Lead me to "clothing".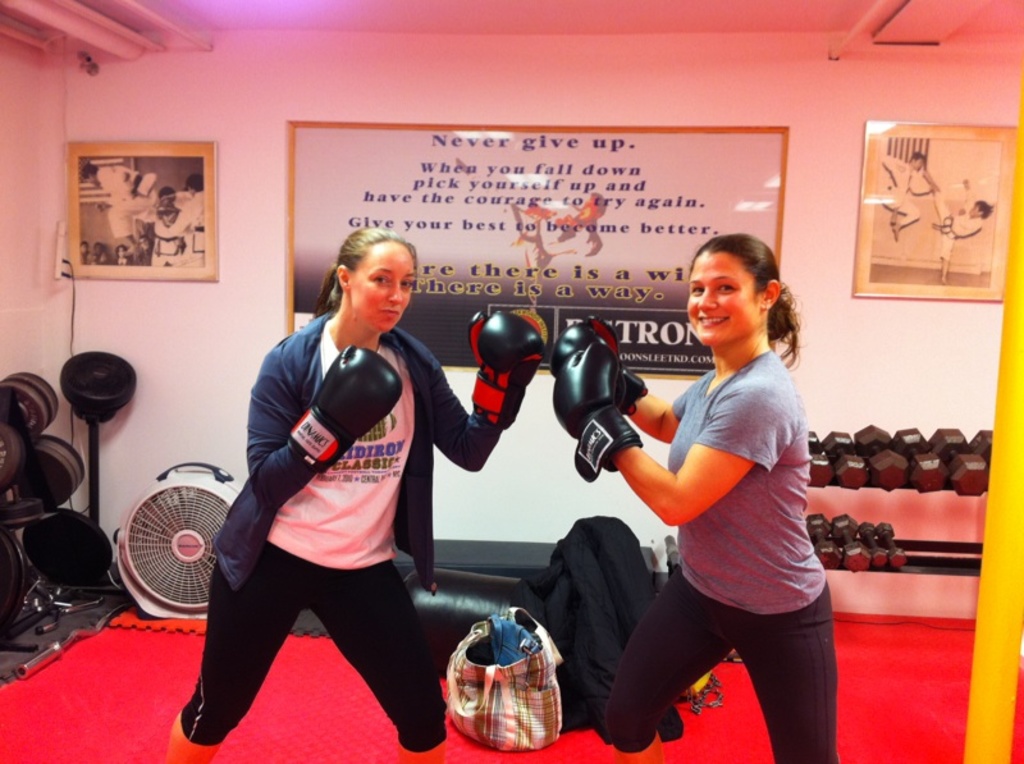
Lead to <region>146, 308, 503, 754</region>.
